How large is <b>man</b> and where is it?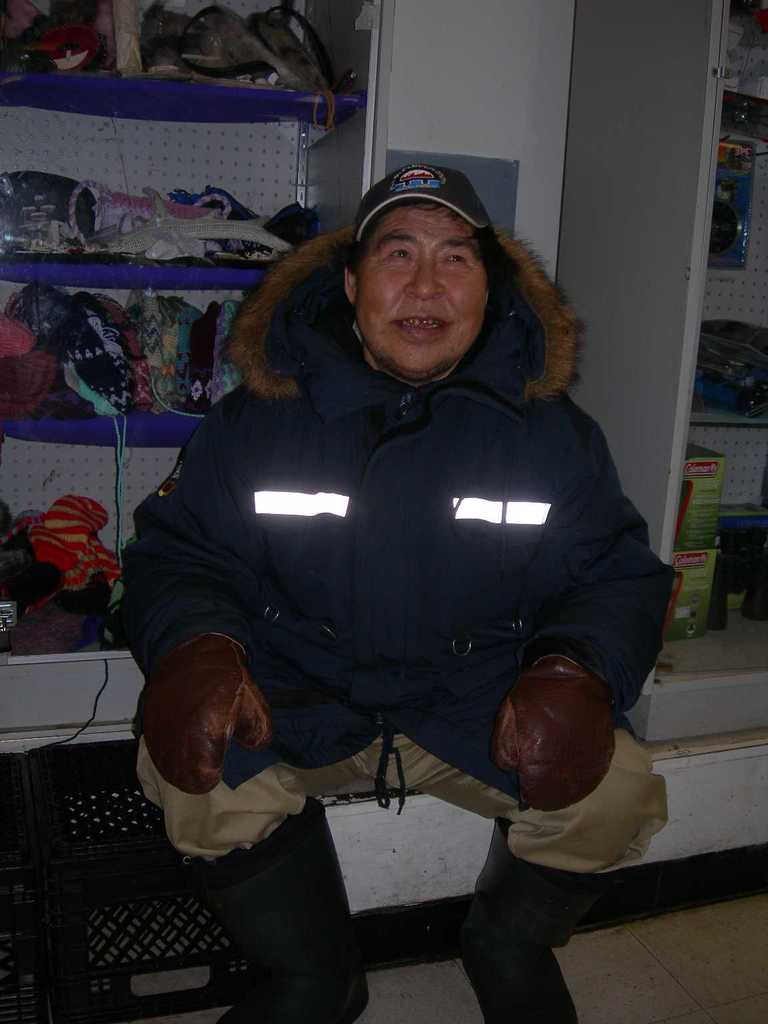
Bounding box: Rect(111, 136, 695, 957).
